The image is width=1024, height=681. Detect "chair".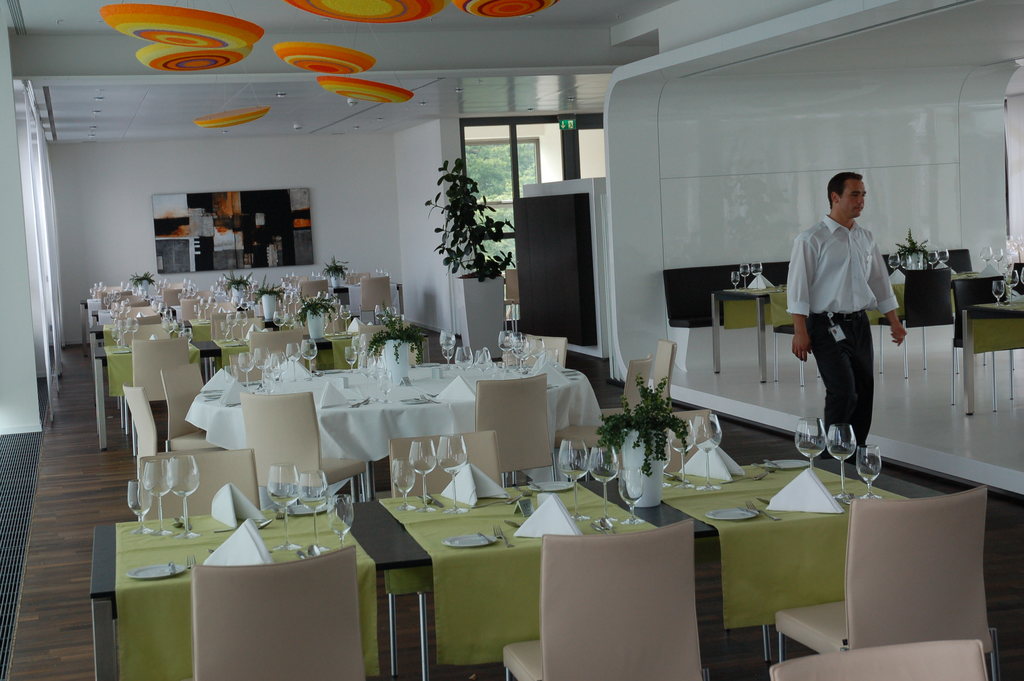
Detection: <bbox>358, 315, 409, 344</bbox>.
